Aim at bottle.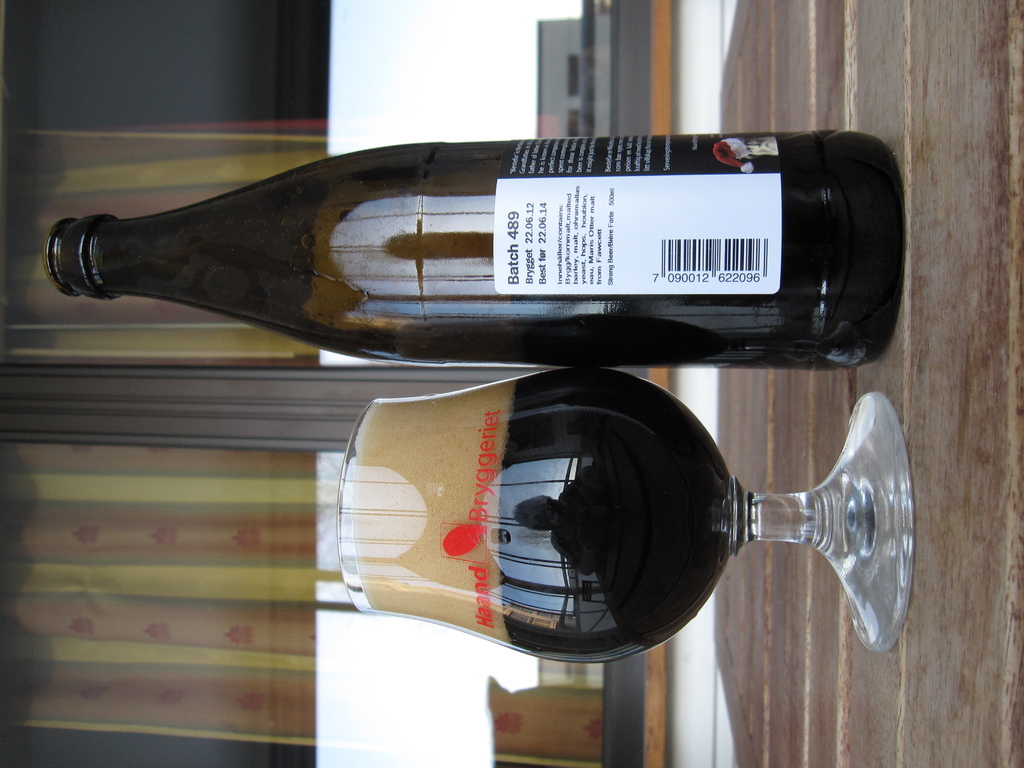
Aimed at BBox(99, 120, 959, 356).
